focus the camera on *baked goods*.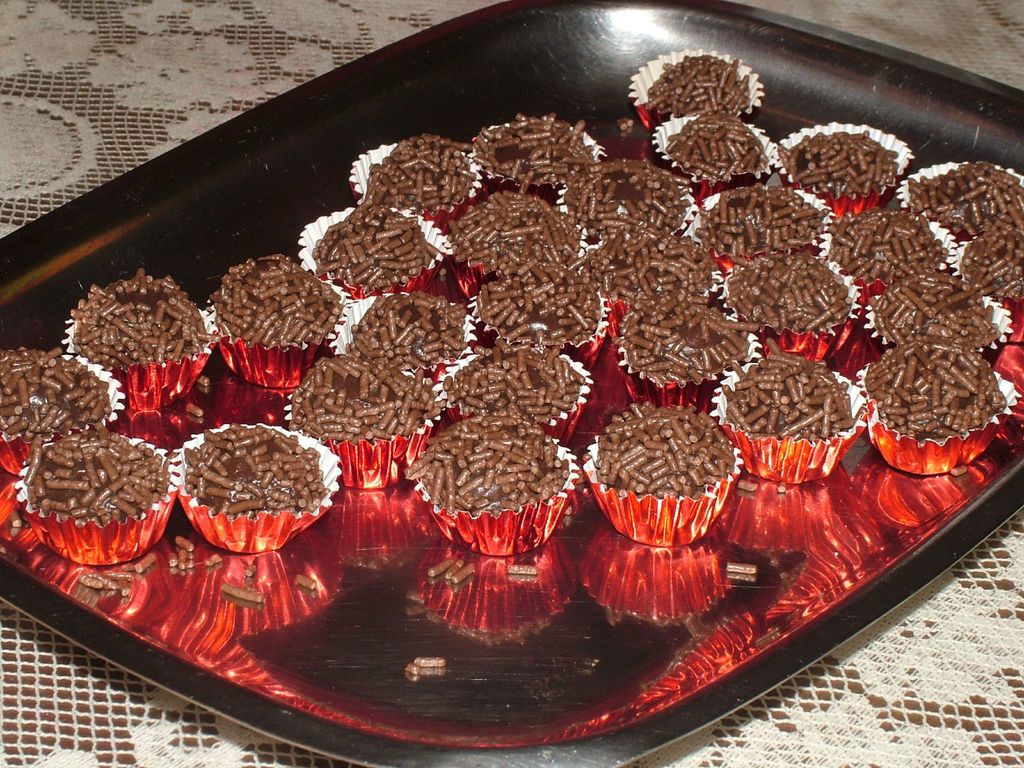
Focus region: 666, 109, 764, 176.
